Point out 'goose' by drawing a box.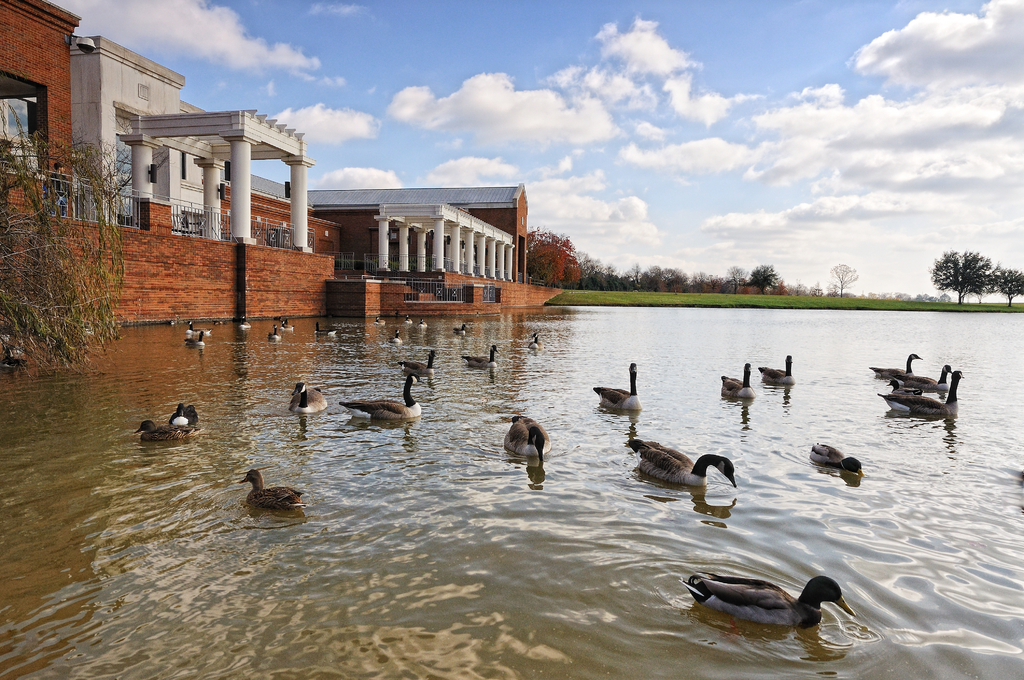
rect(417, 317, 430, 331).
